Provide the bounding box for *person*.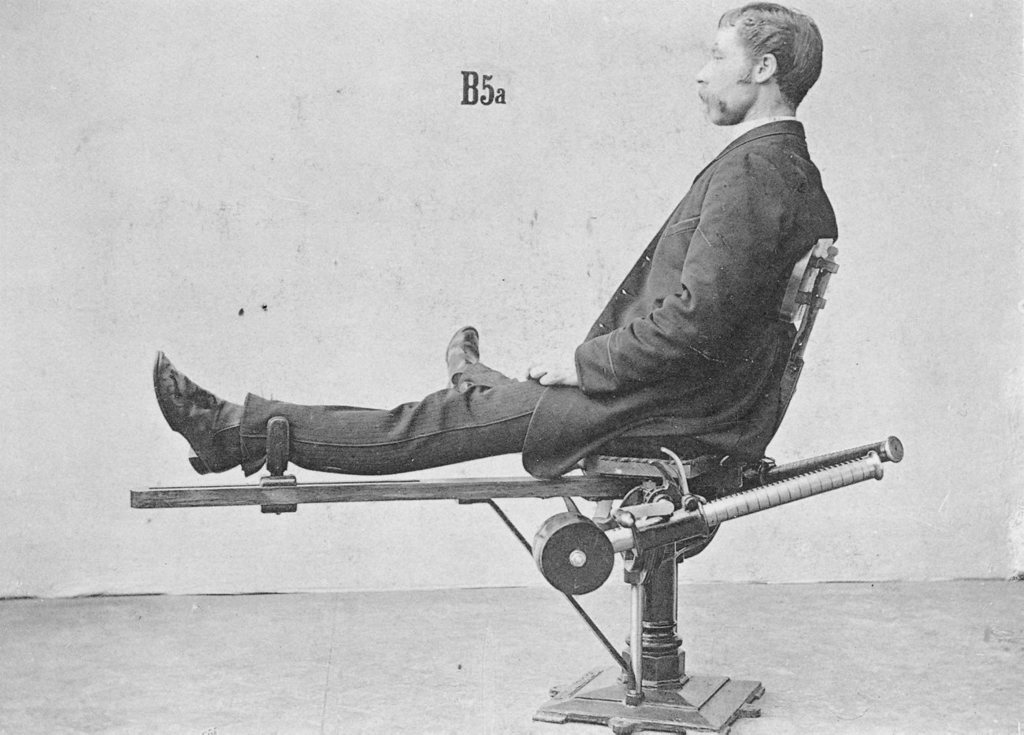
(150,0,841,477).
